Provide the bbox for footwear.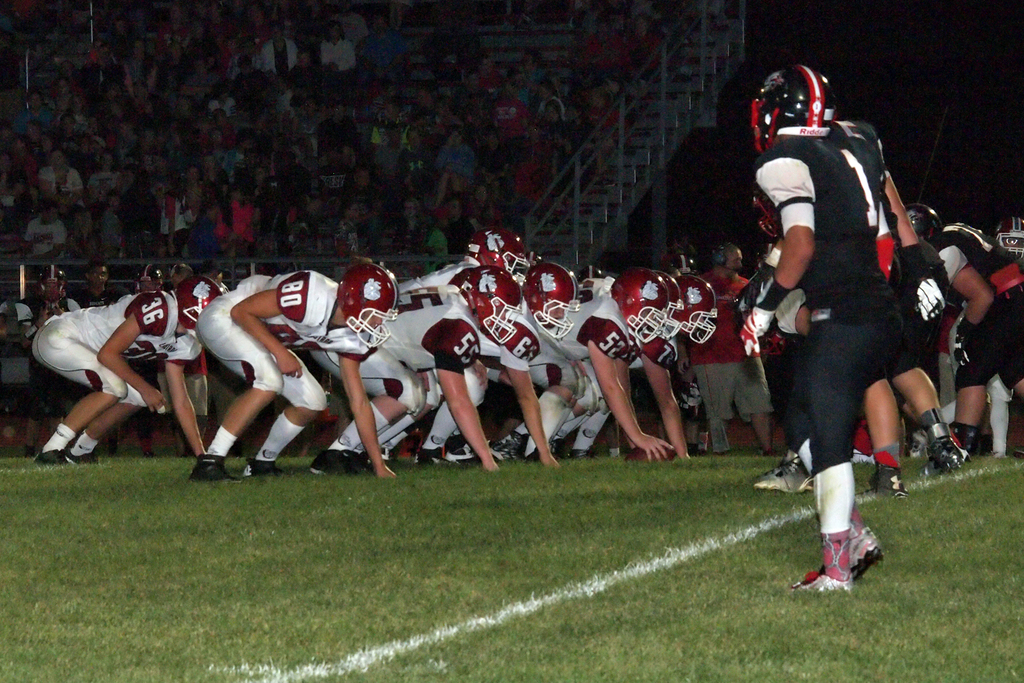
(314,447,365,478).
